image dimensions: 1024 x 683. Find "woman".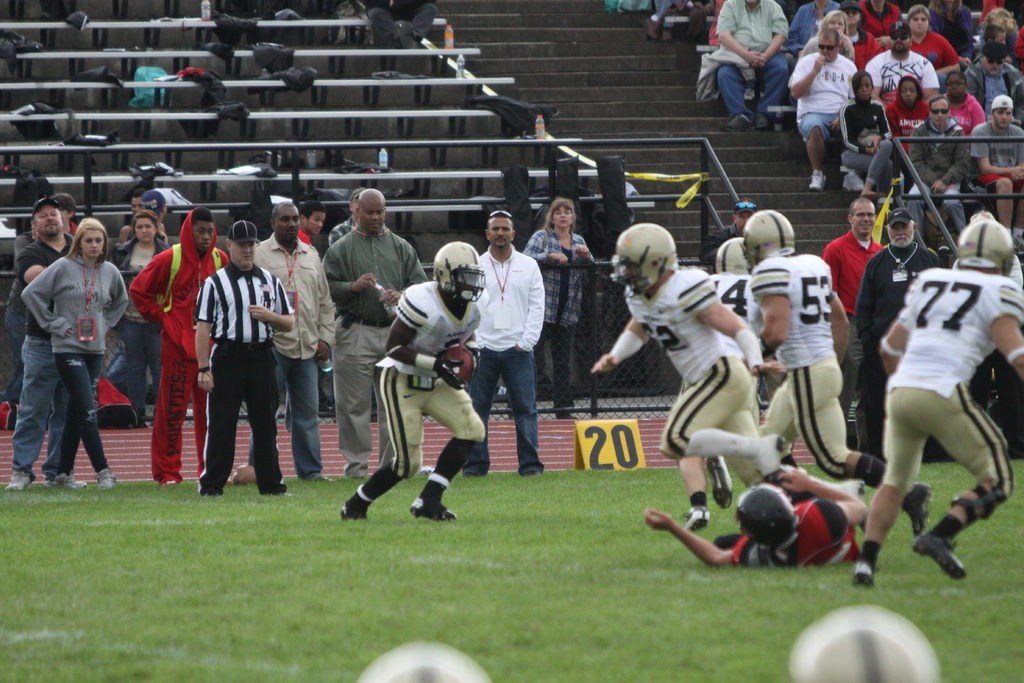
893, 78, 930, 152.
